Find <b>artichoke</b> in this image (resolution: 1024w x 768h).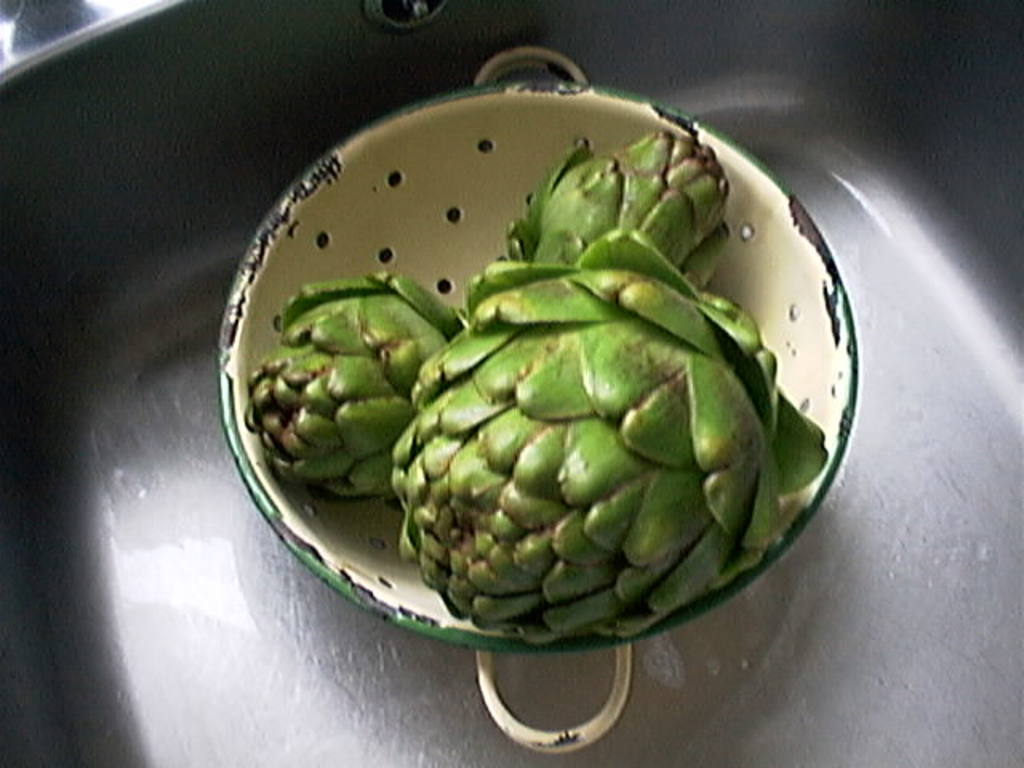
242,264,466,493.
